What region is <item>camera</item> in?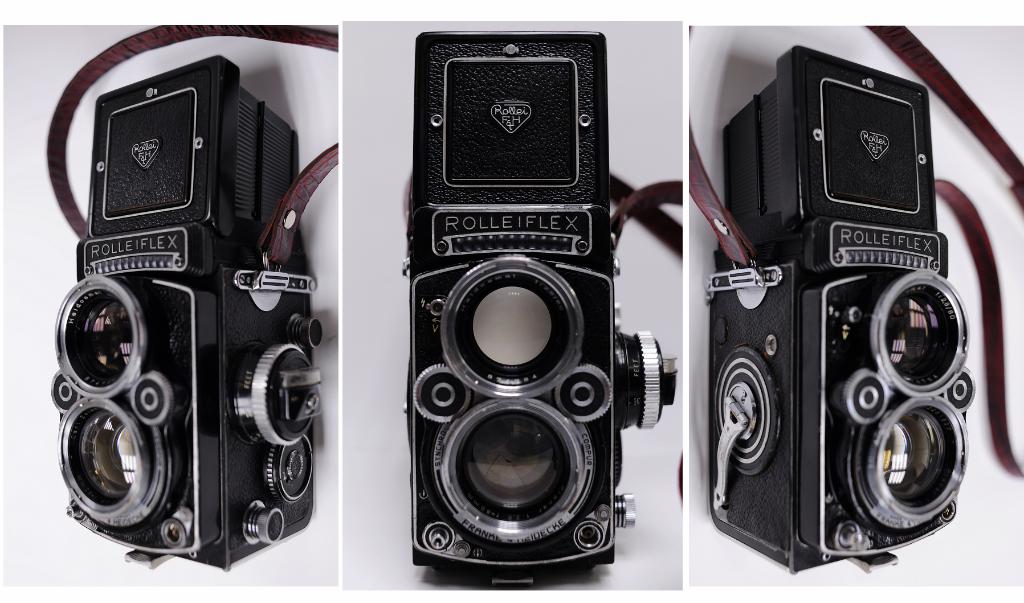
l=51, t=56, r=324, b=571.
